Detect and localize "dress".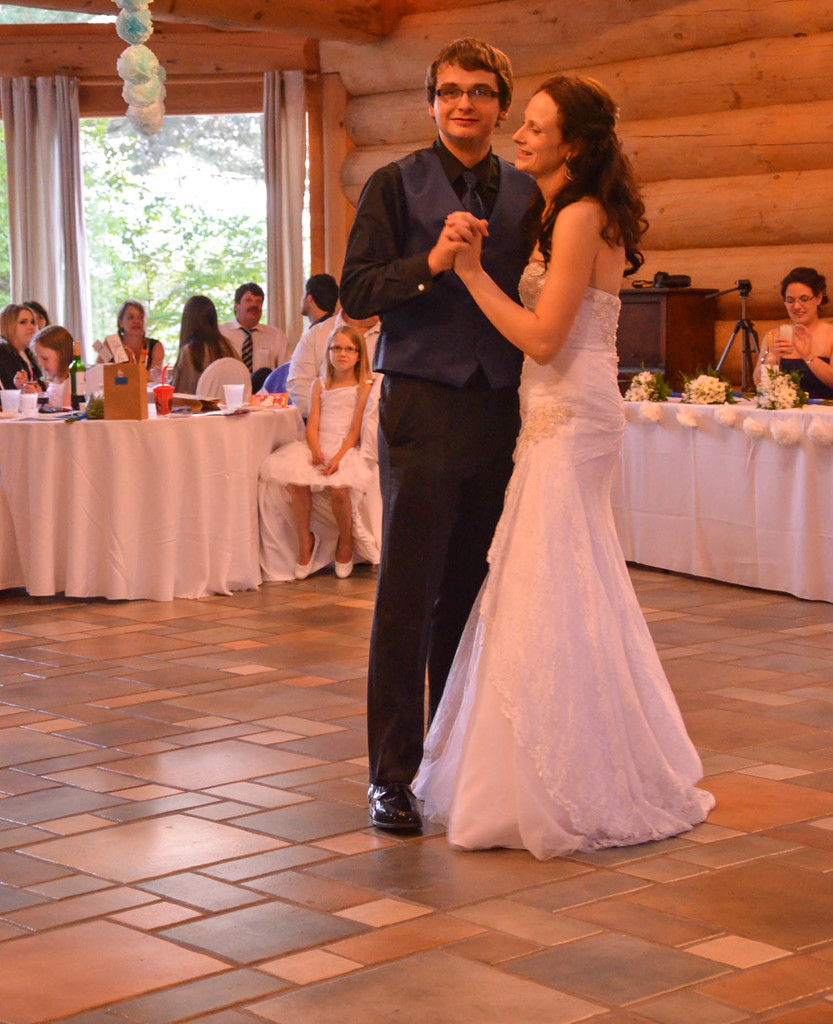
Localized at l=255, t=383, r=371, b=489.
